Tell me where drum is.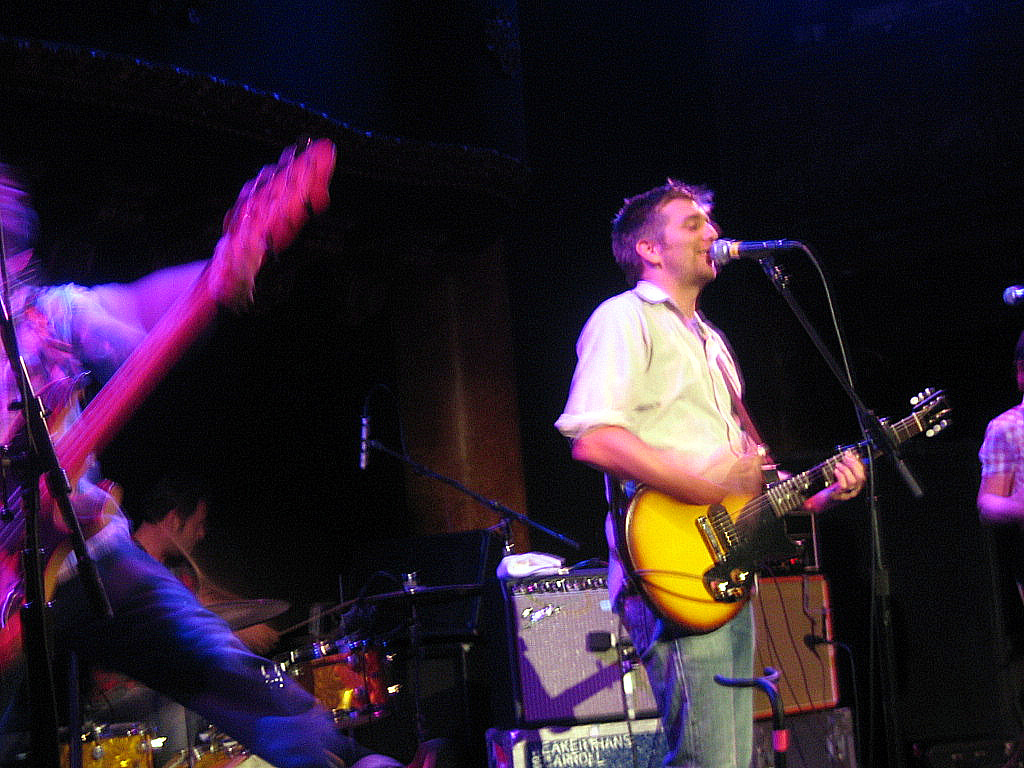
drum is at [x1=1, y1=718, x2=152, y2=767].
